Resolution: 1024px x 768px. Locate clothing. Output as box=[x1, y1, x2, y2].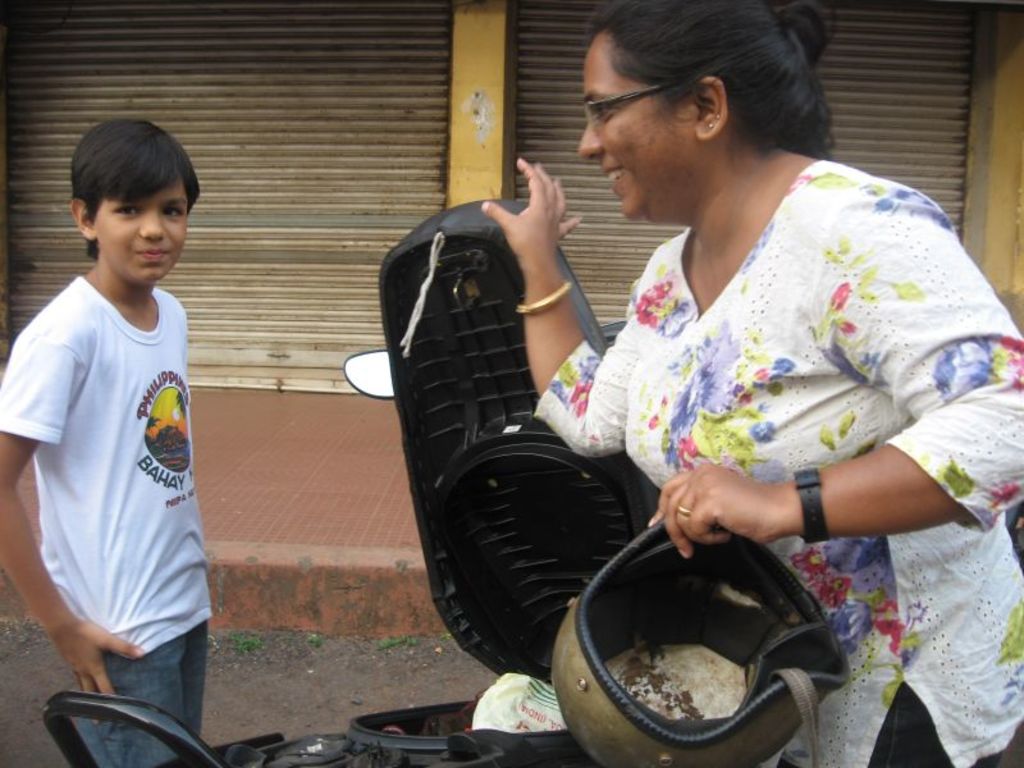
box=[872, 686, 1002, 767].
